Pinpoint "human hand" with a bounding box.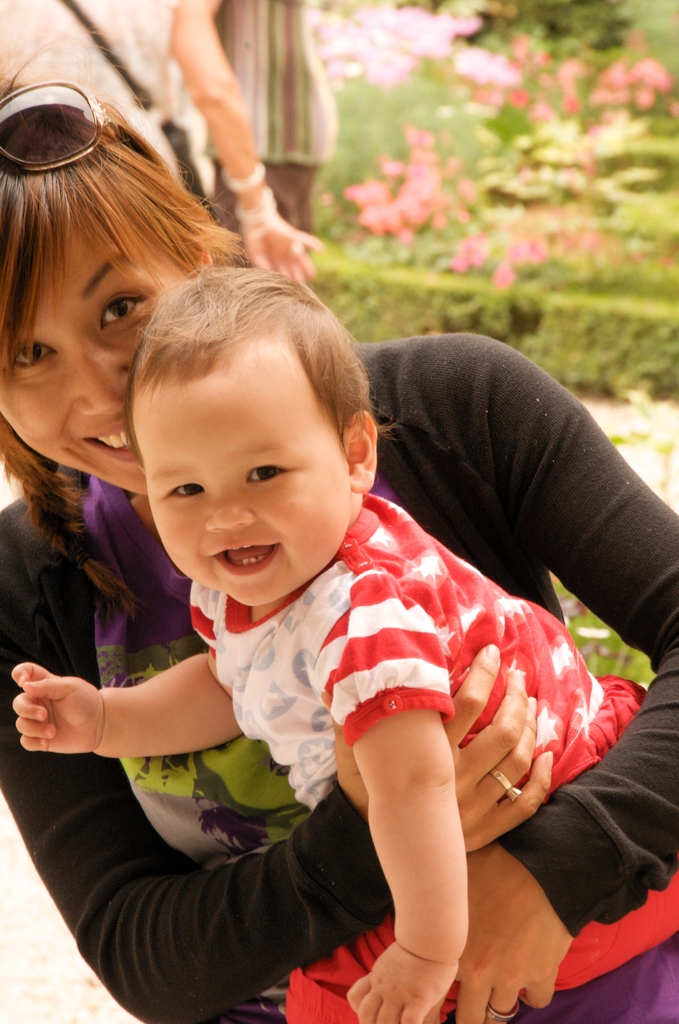
[239, 209, 326, 291].
